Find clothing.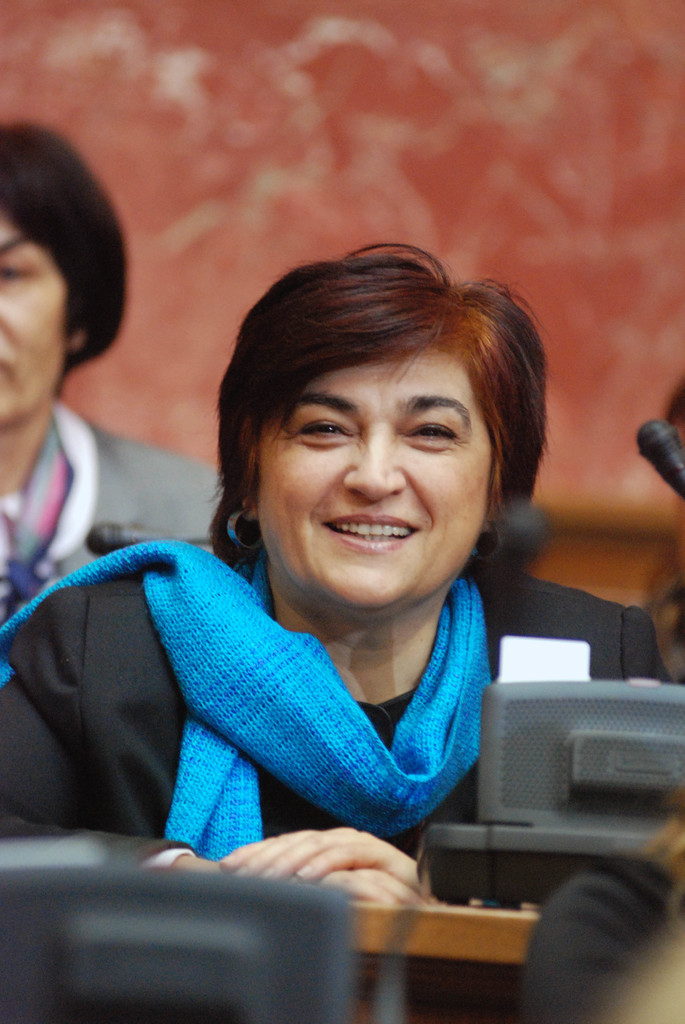
locate(12, 527, 558, 875).
